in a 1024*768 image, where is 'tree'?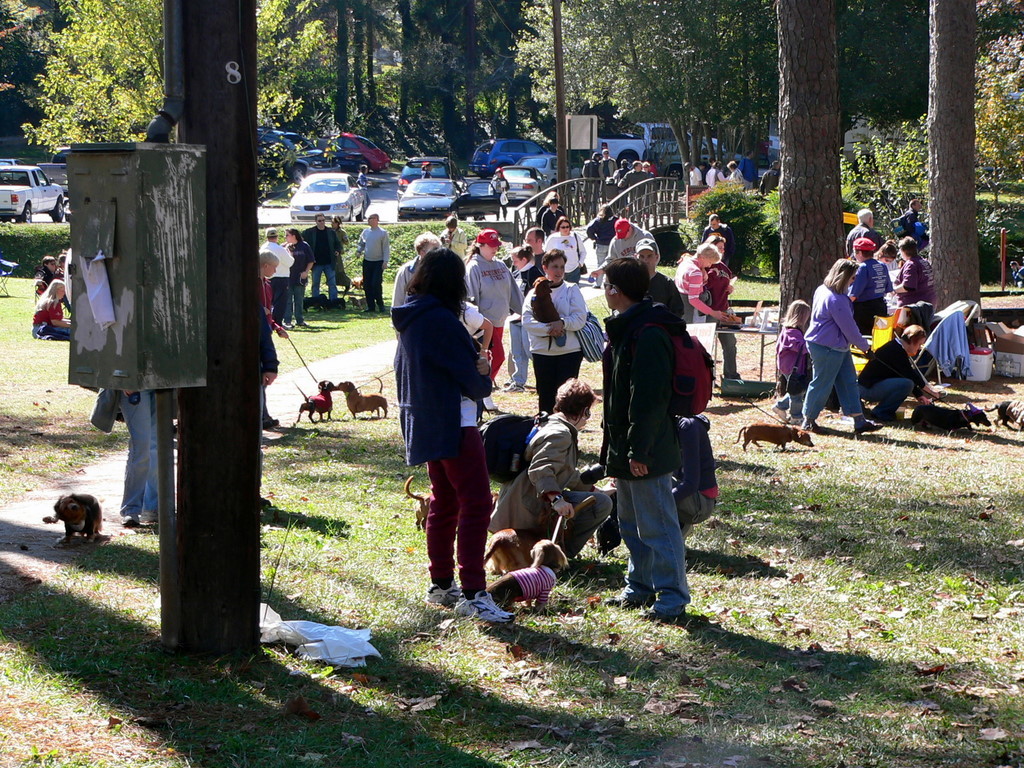
554:0:713:238.
